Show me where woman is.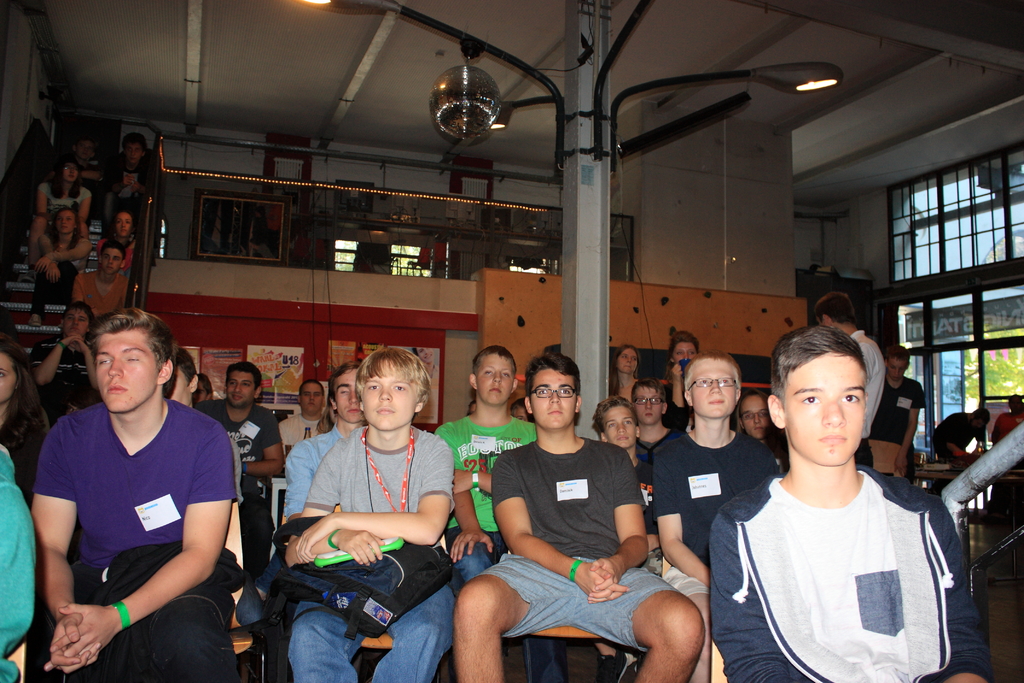
woman is at 609, 343, 644, 404.
